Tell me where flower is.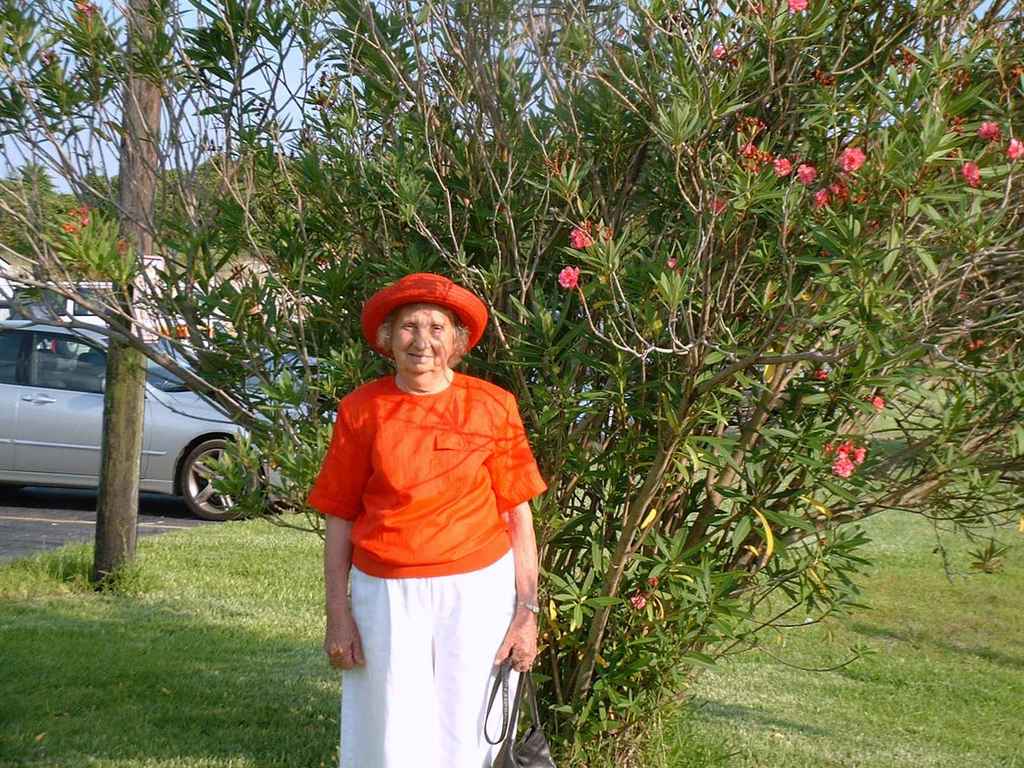
flower is at bbox=[961, 161, 982, 184].
